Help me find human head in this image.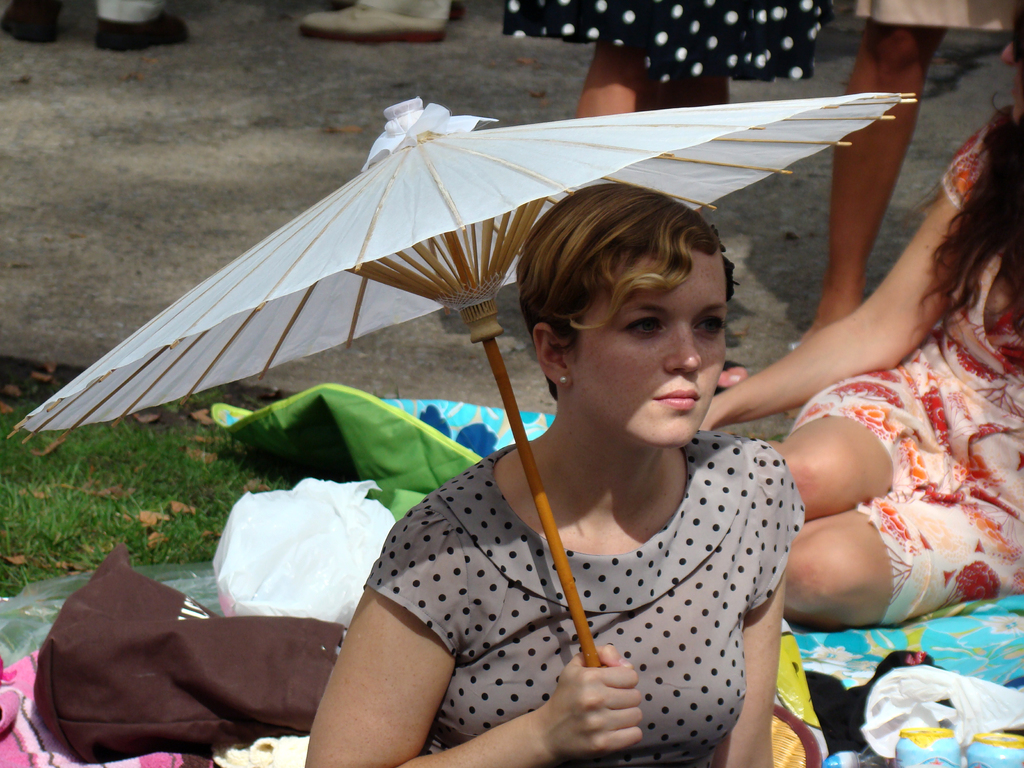
Found it: BBox(518, 184, 733, 447).
